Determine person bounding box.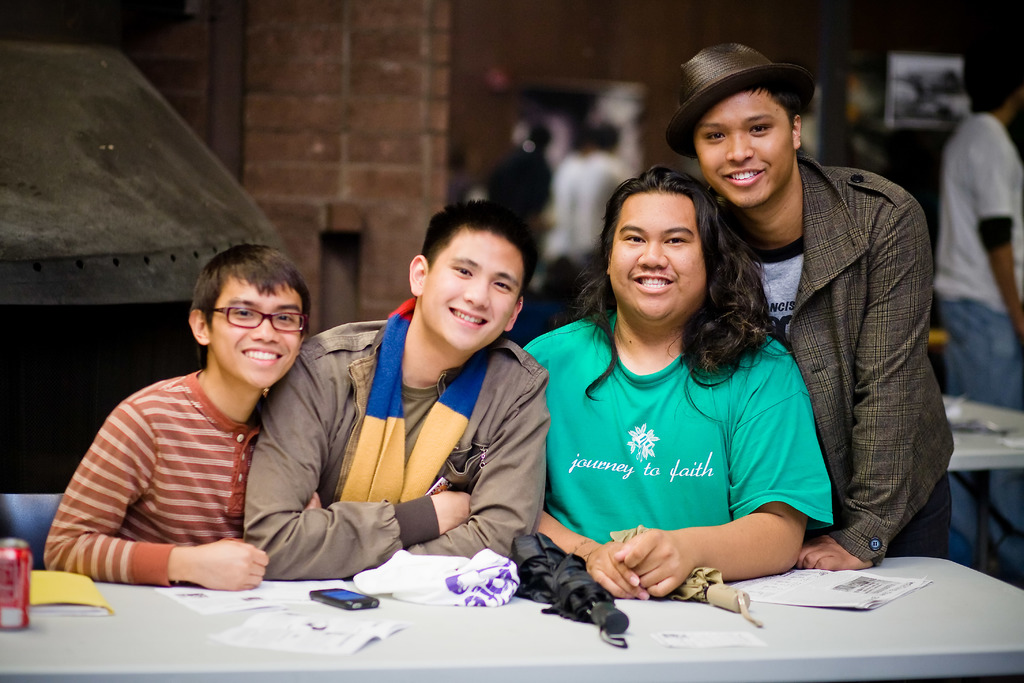
Determined: x1=934 y1=26 x2=1023 y2=588.
